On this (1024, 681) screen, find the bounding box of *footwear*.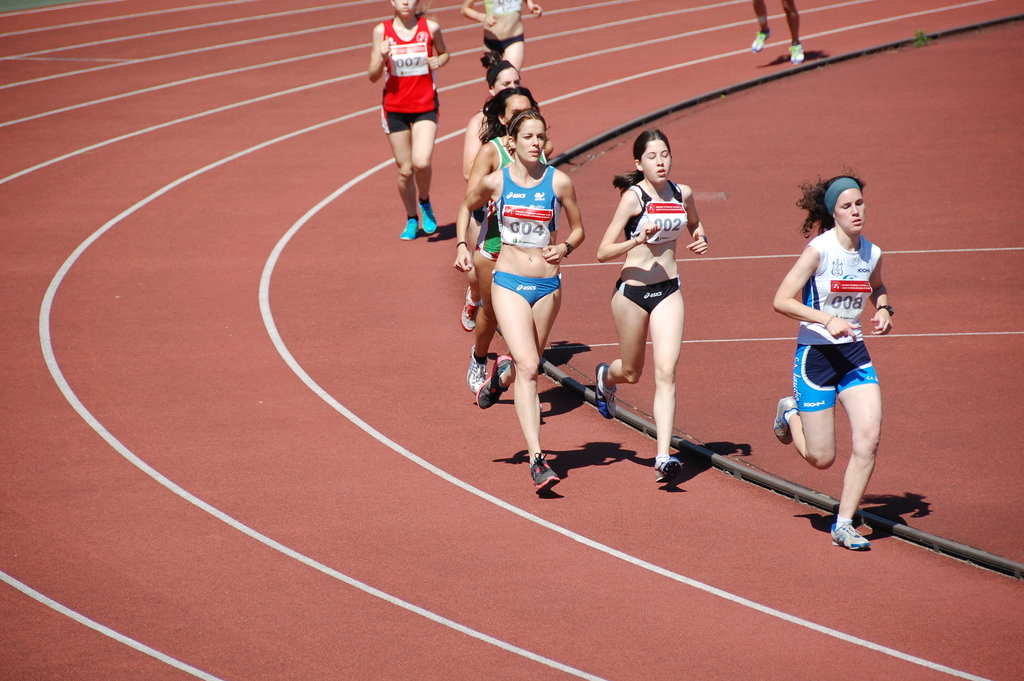
Bounding box: 652,452,687,489.
